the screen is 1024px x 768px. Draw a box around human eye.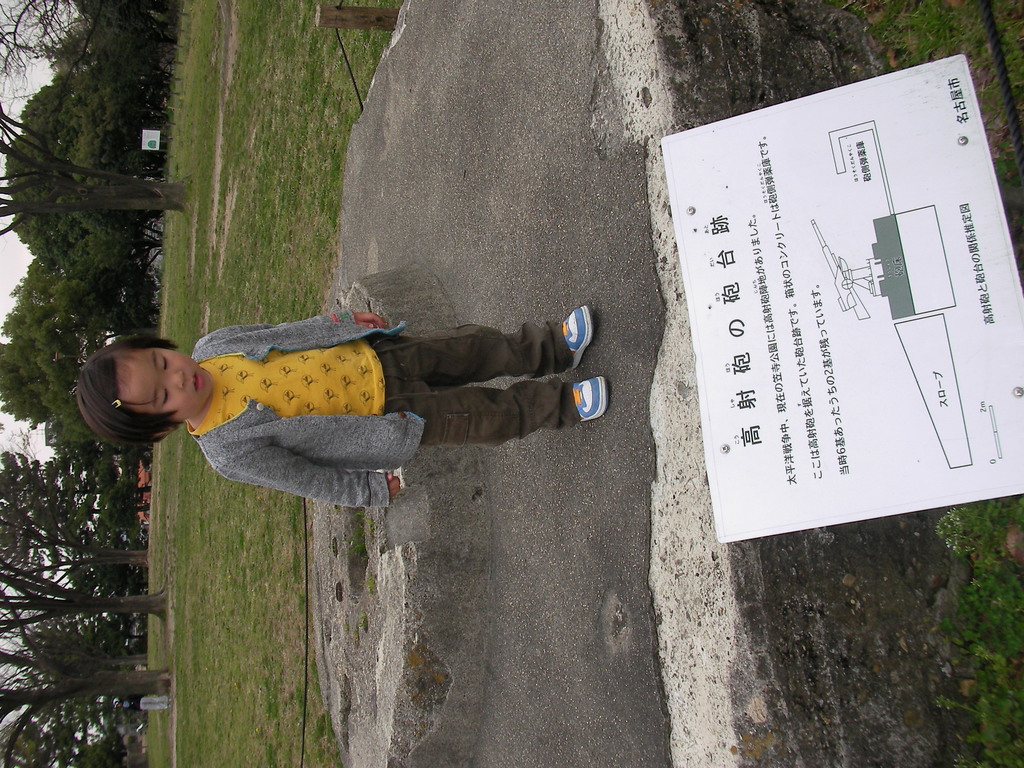
159 358 171 371.
